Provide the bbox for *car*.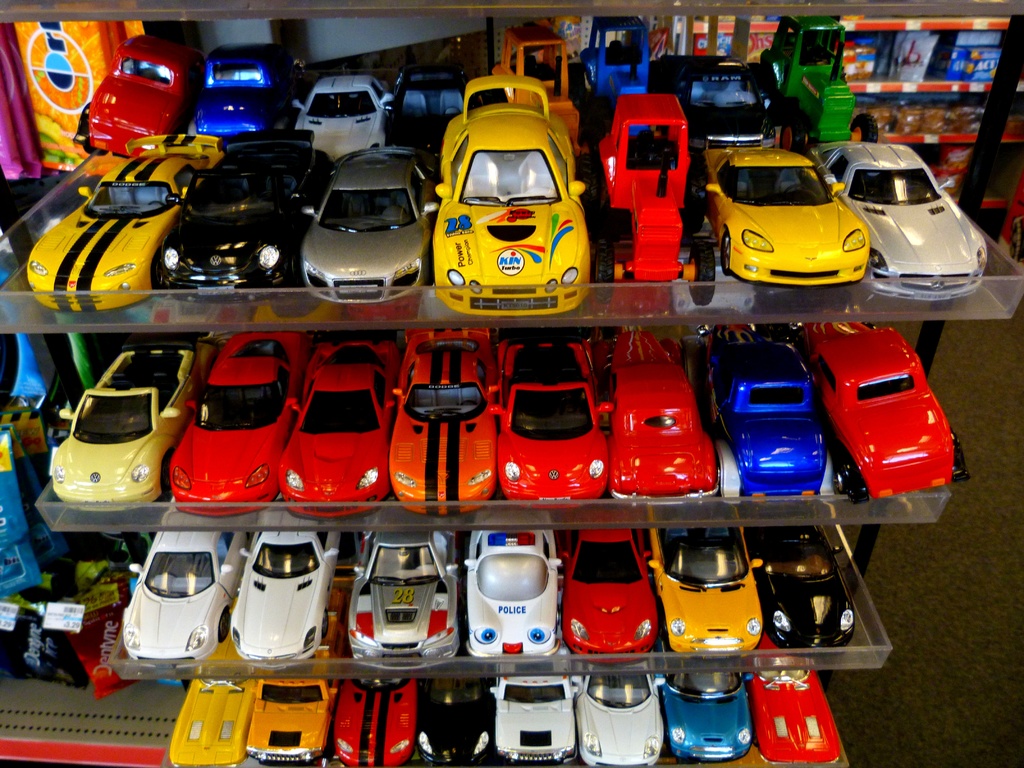
<box>298,144,438,309</box>.
